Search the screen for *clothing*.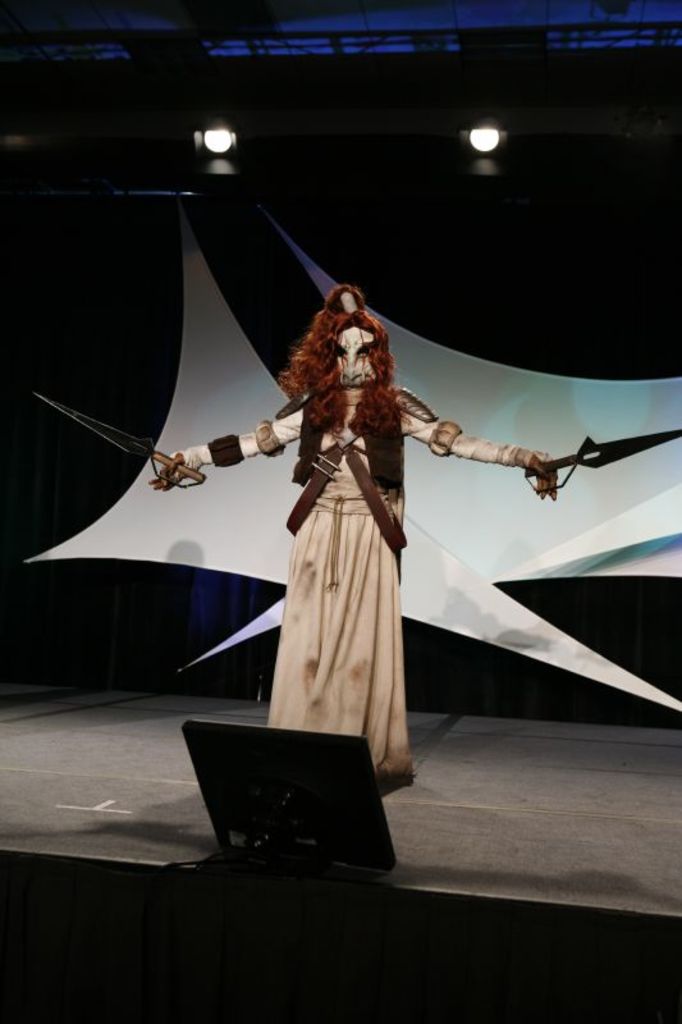
Found at region(159, 274, 539, 794).
